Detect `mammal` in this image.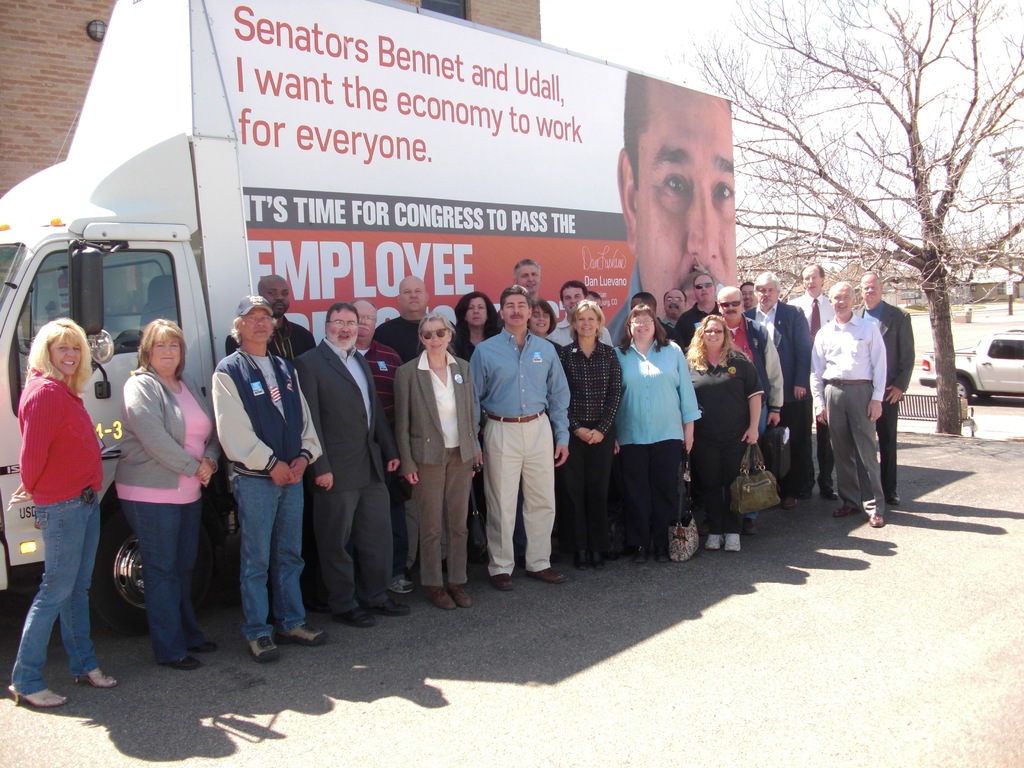
Detection: x1=469, y1=287, x2=567, y2=594.
